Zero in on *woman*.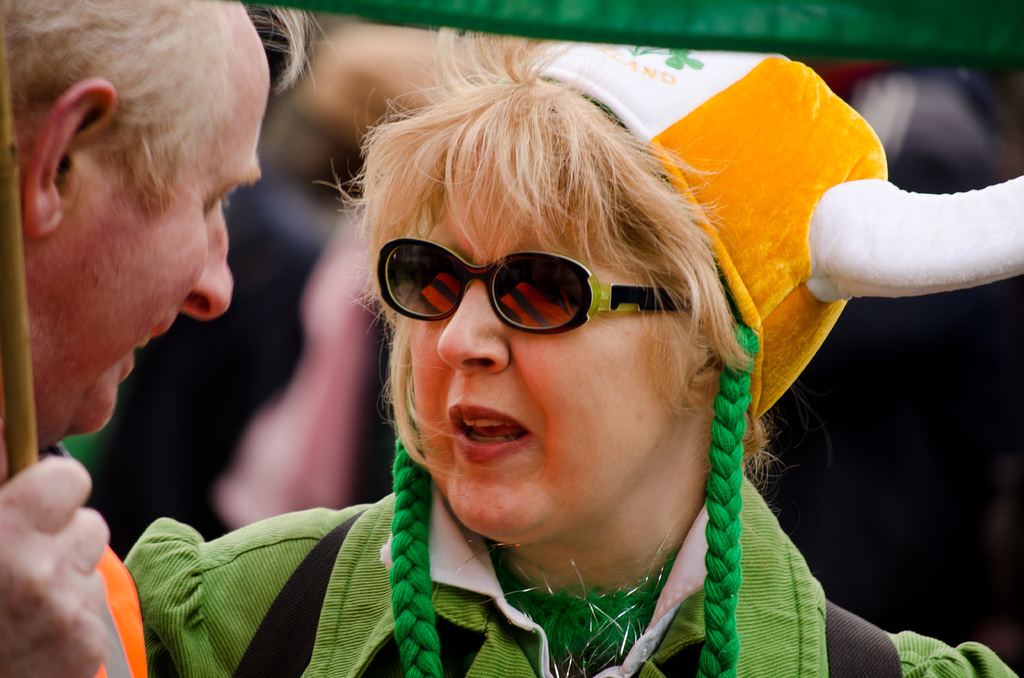
Zeroed in: (123,23,1023,677).
